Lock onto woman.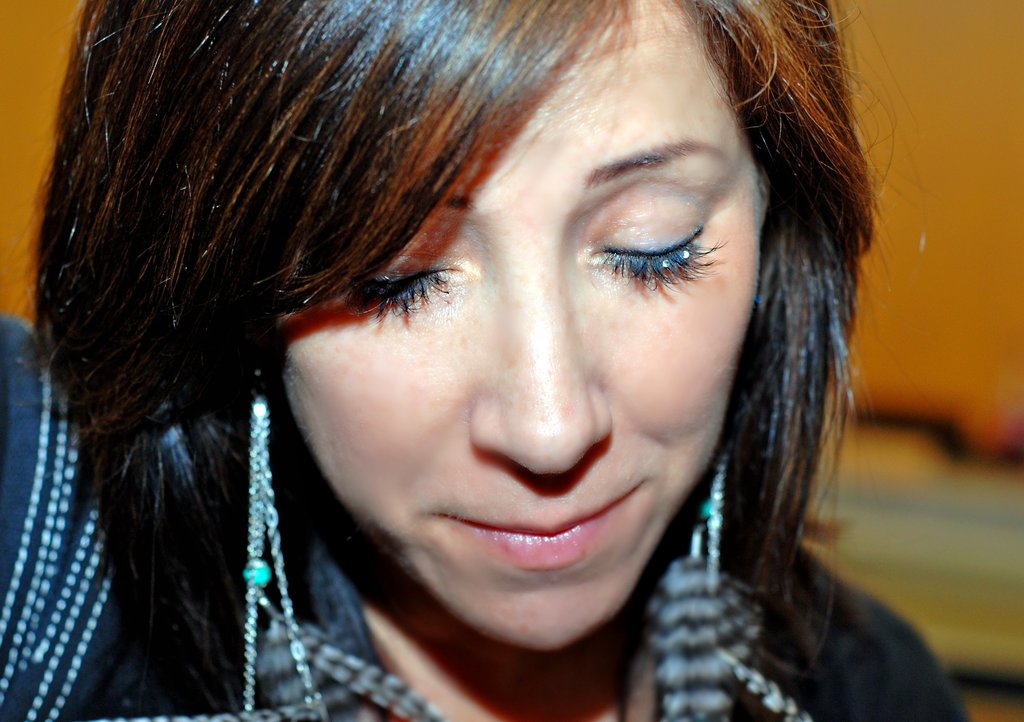
Locked: [x1=0, y1=0, x2=973, y2=720].
